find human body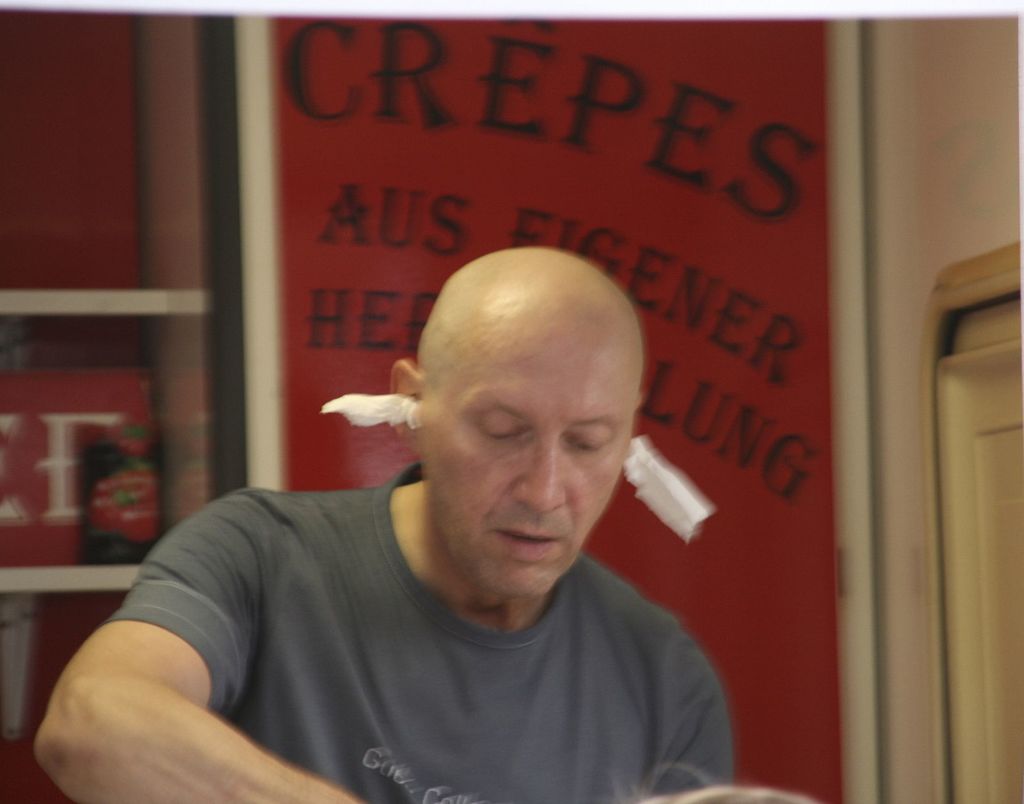
134 248 846 803
